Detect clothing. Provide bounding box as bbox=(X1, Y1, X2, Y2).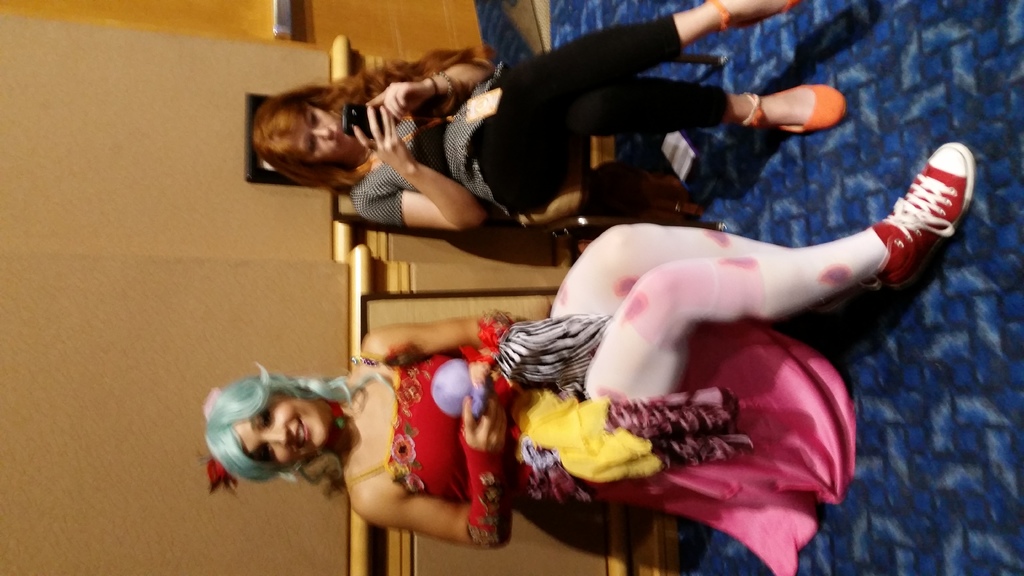
bbox=(348, 11, 731, 230).
